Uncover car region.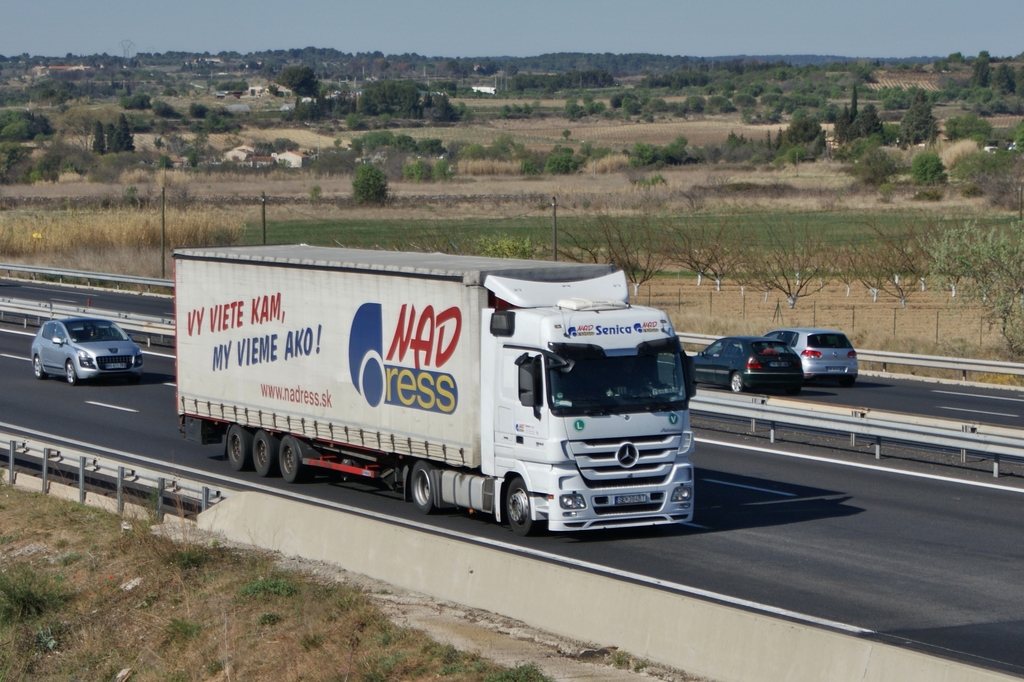
Uncovered: 768:332:867:381.
